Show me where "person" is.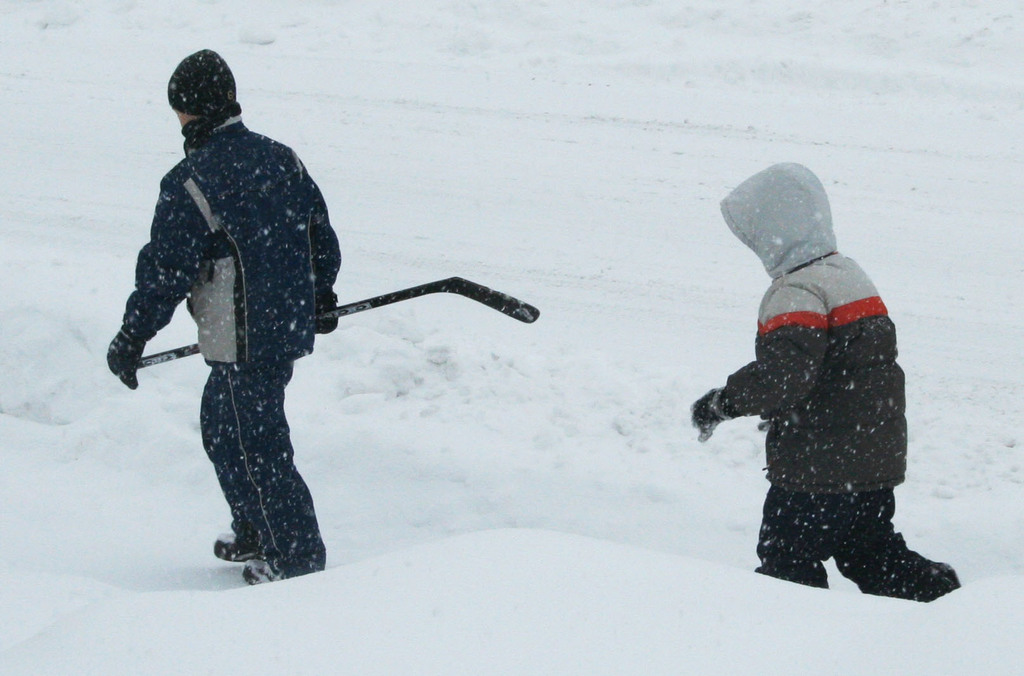
"person" is at bbox=(104, 44, 341, 590).
